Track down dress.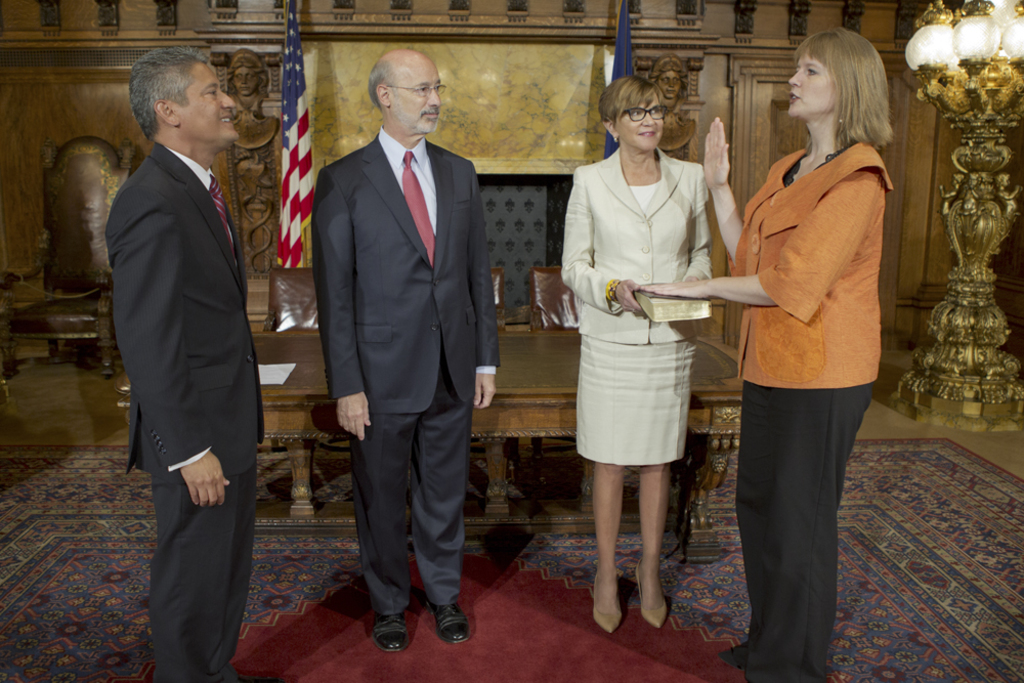
Tracked to [left=563, top=135, right=725, bottom=464].
